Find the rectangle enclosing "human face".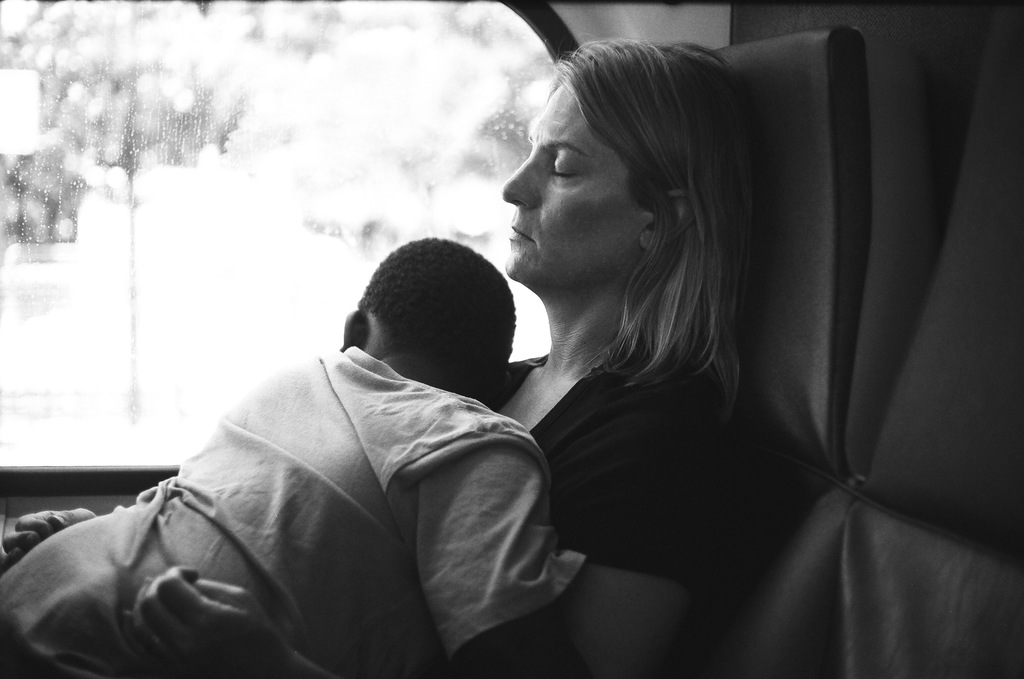
<bbox>504, 83, 645, 282</bbox>.
